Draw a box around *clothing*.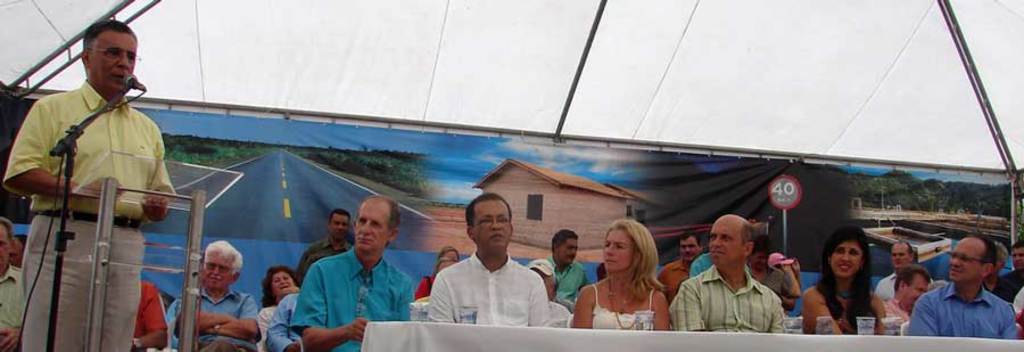
[288, 223, 418, 333].
